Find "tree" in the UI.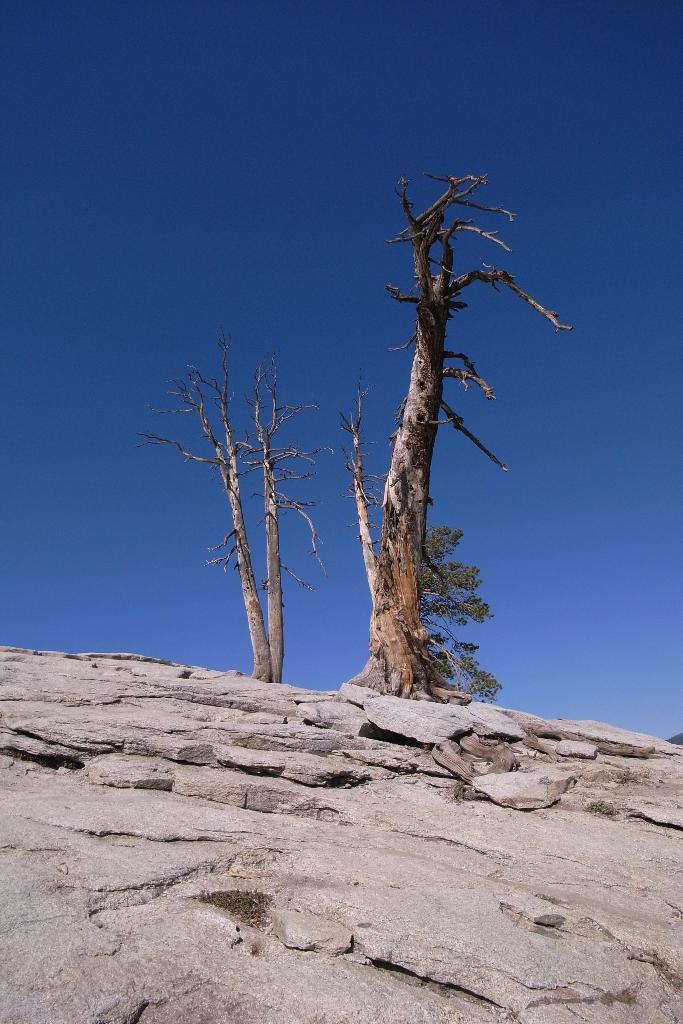
UI element at {"left": 345, "top": 155, "right": 571, "bottom": 701}.
